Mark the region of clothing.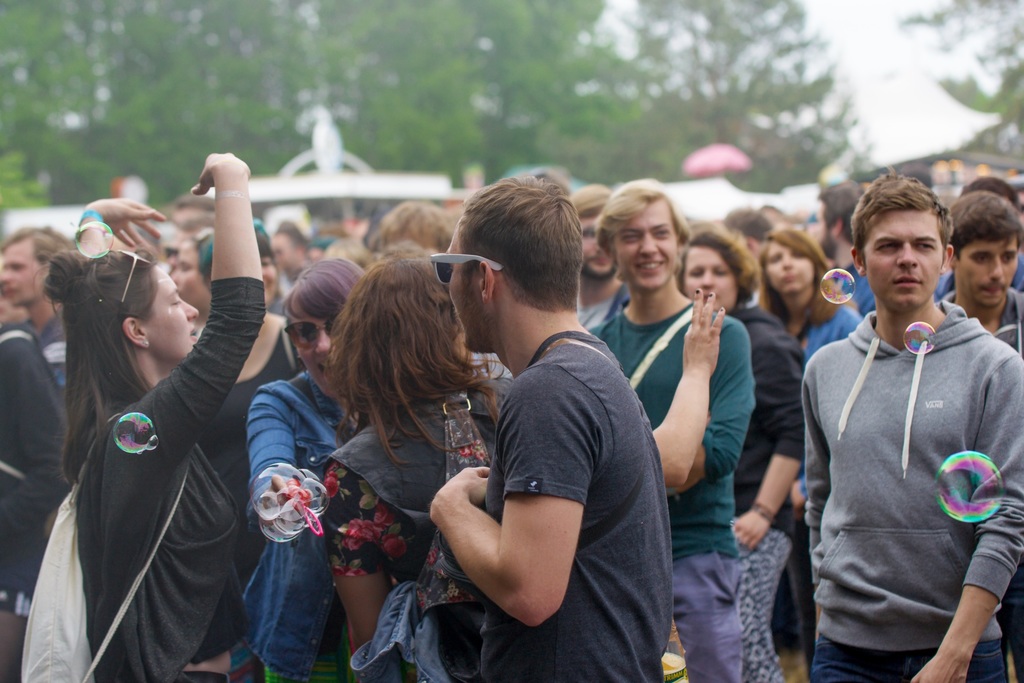
Region: <region>0, 324, 76, 616</region>.
